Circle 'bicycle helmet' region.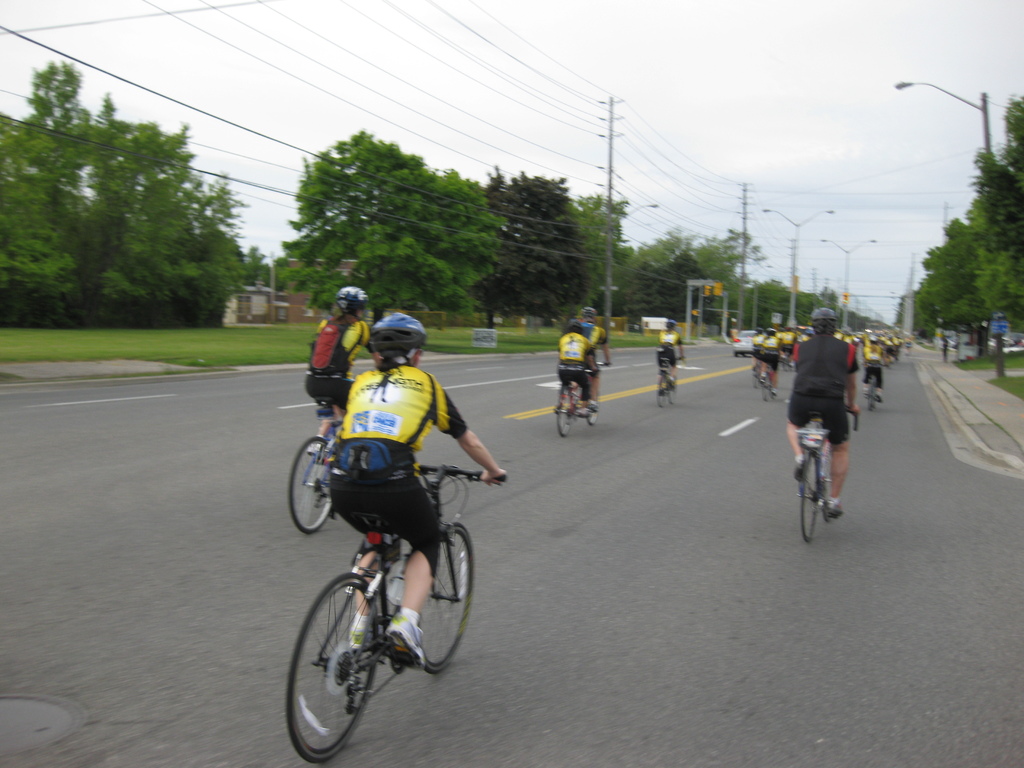
Region: bbox=(580, 308, 596, 324).
